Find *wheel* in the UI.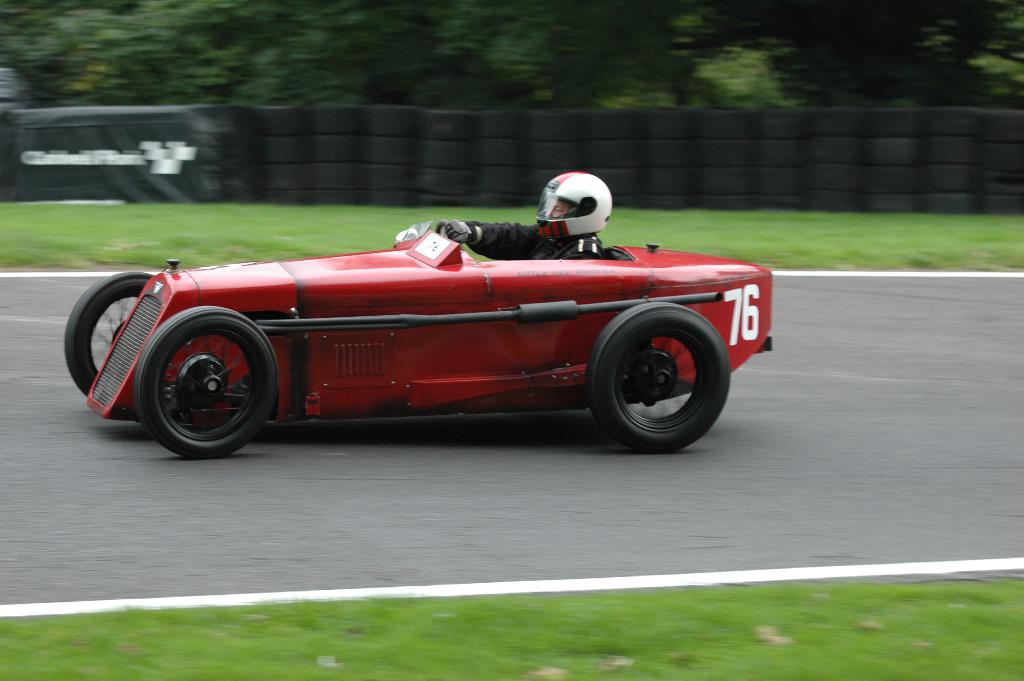
UI element at <bbox>436, 219, 447, 238</bbox>.
